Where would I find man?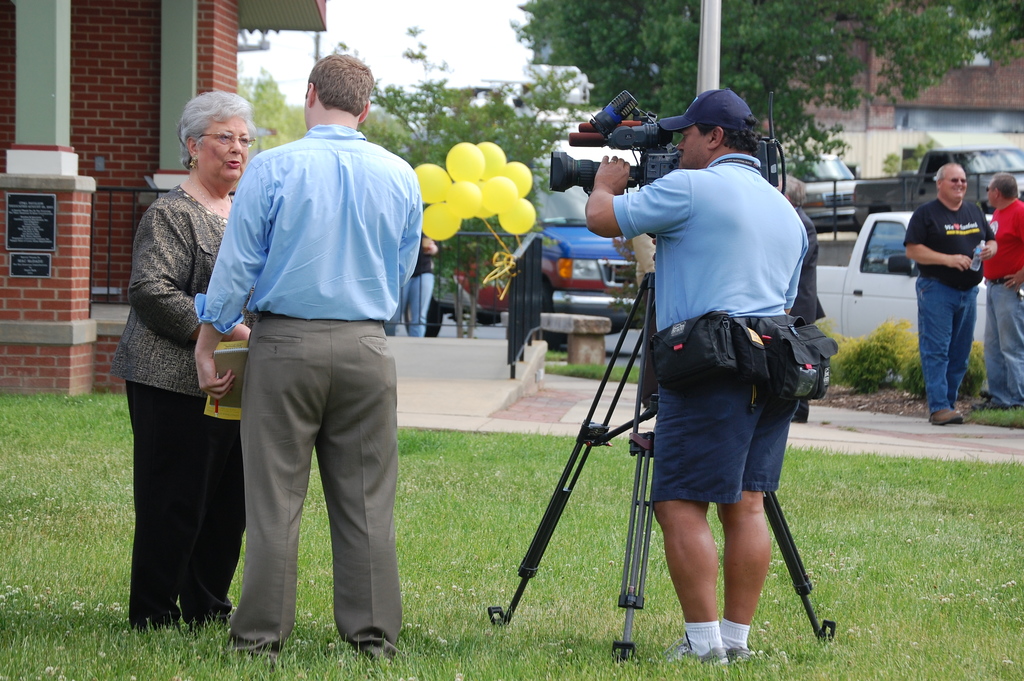
At select_region(200, 63, 421, 663).
